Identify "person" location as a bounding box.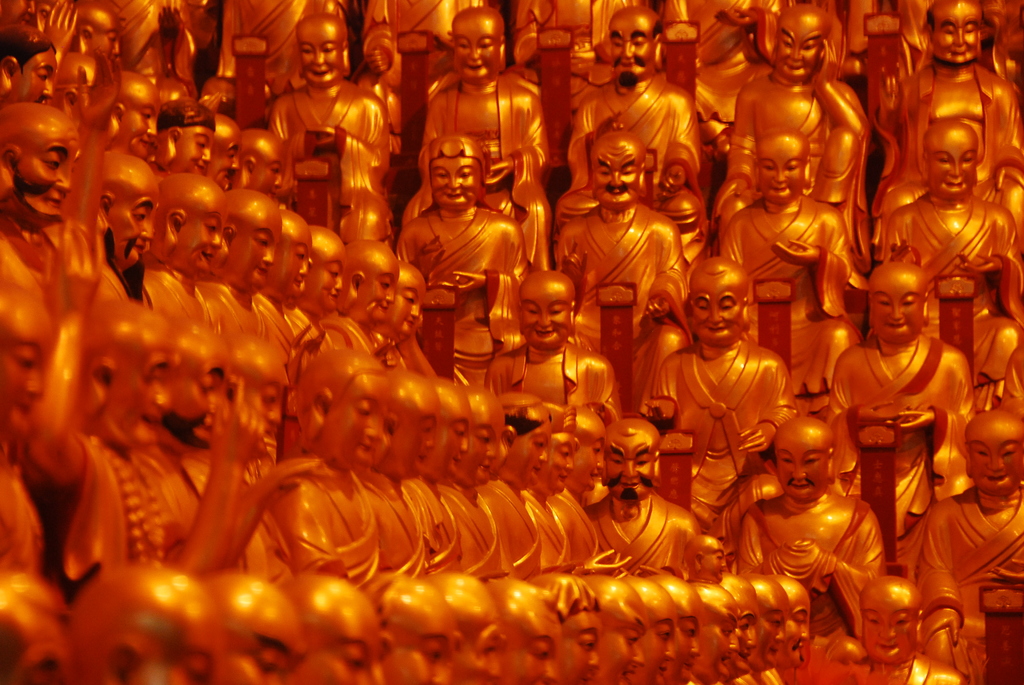
(149, 166, 232, 277).
